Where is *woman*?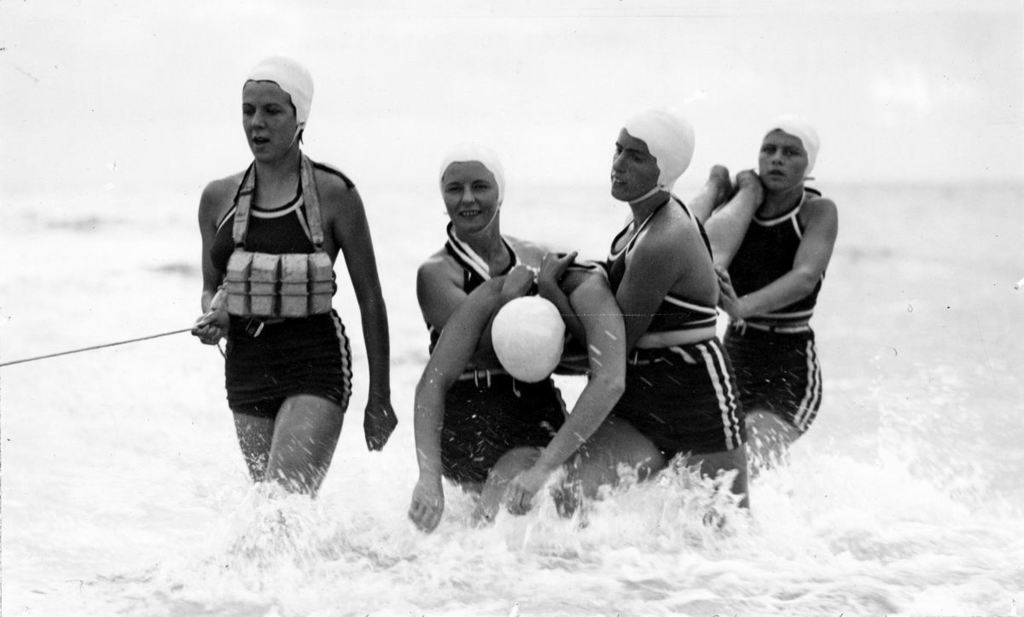
select_region(716, 113, 834, 476).
